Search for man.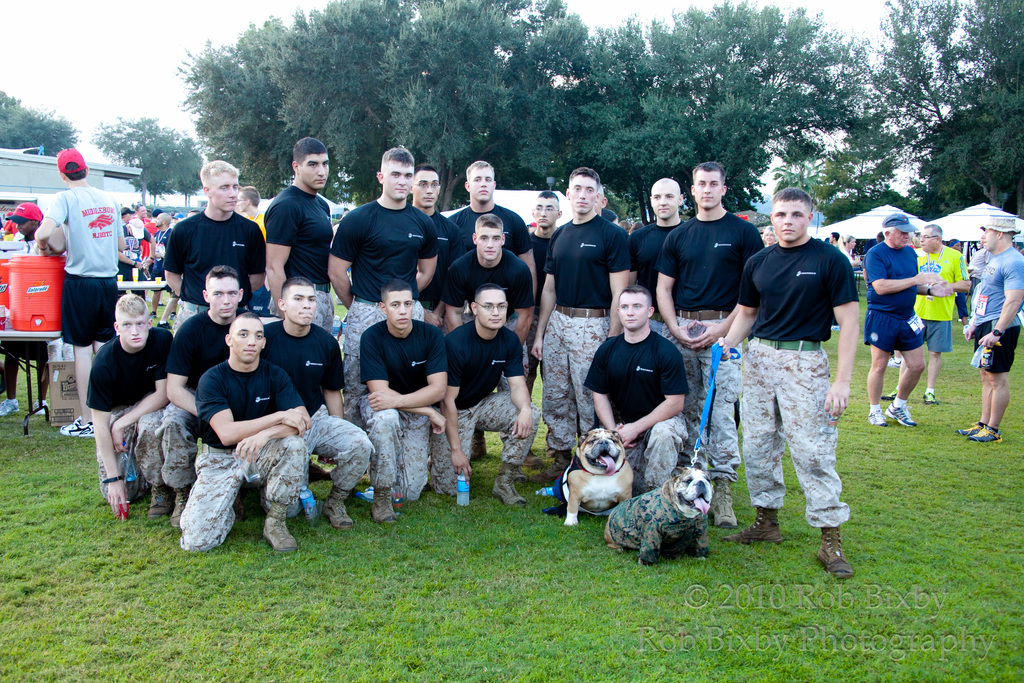
Found at 719:185:860:585.
